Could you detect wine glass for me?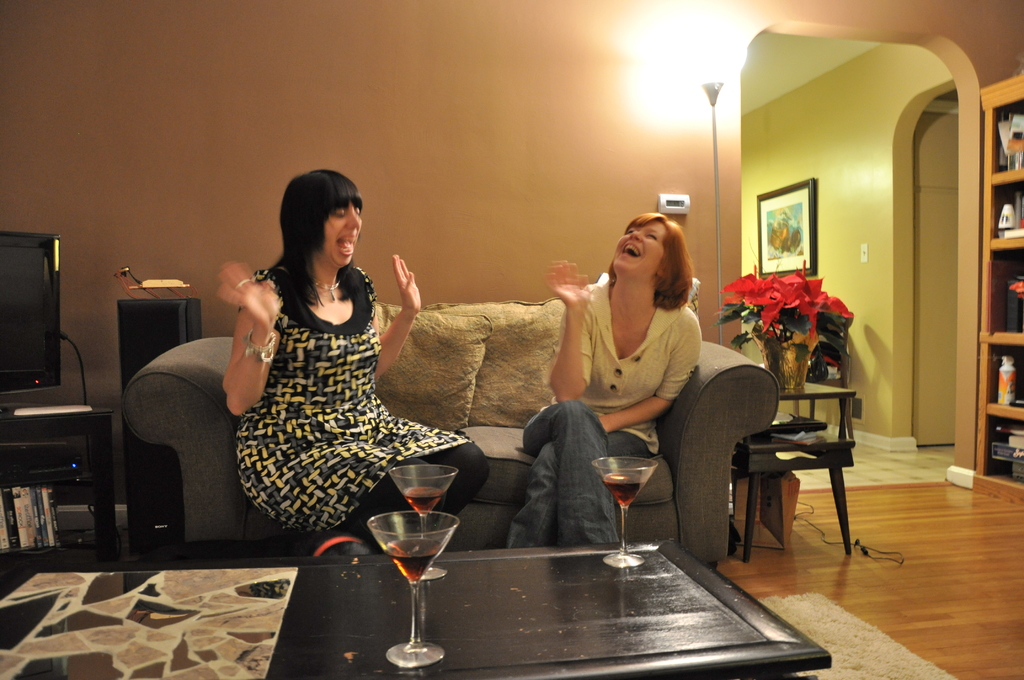
Detection result: rect(364, 508, 459, 669).
